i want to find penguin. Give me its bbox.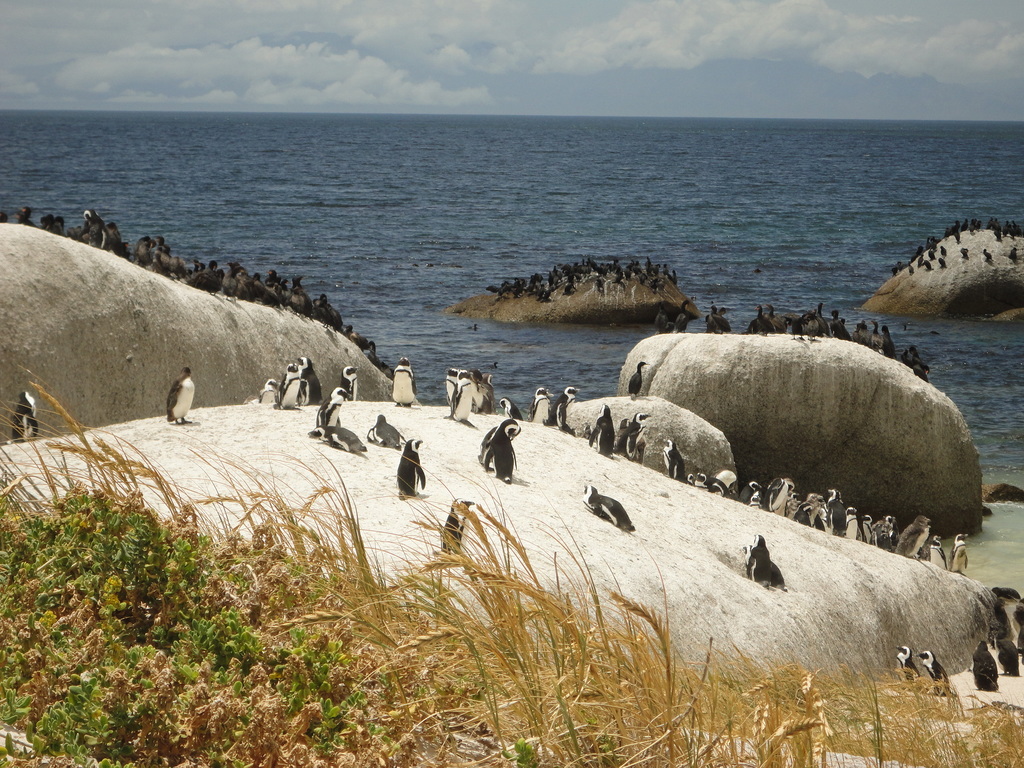
[628, 360, 648, 400].
